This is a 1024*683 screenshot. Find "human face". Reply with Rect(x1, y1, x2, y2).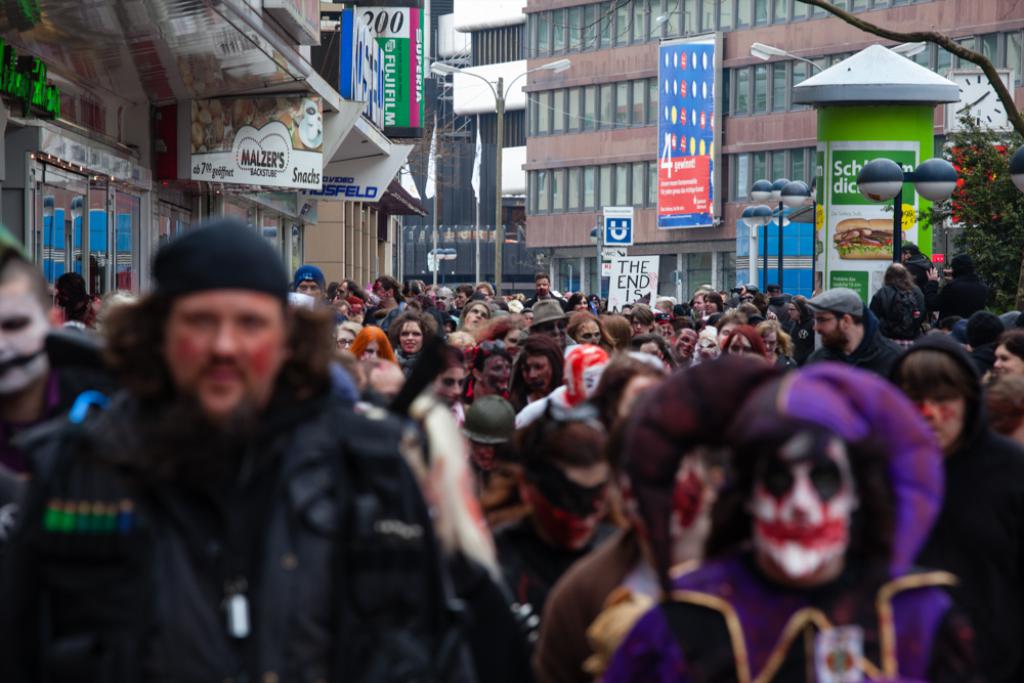
Rect(335, 327, 352, 351).
